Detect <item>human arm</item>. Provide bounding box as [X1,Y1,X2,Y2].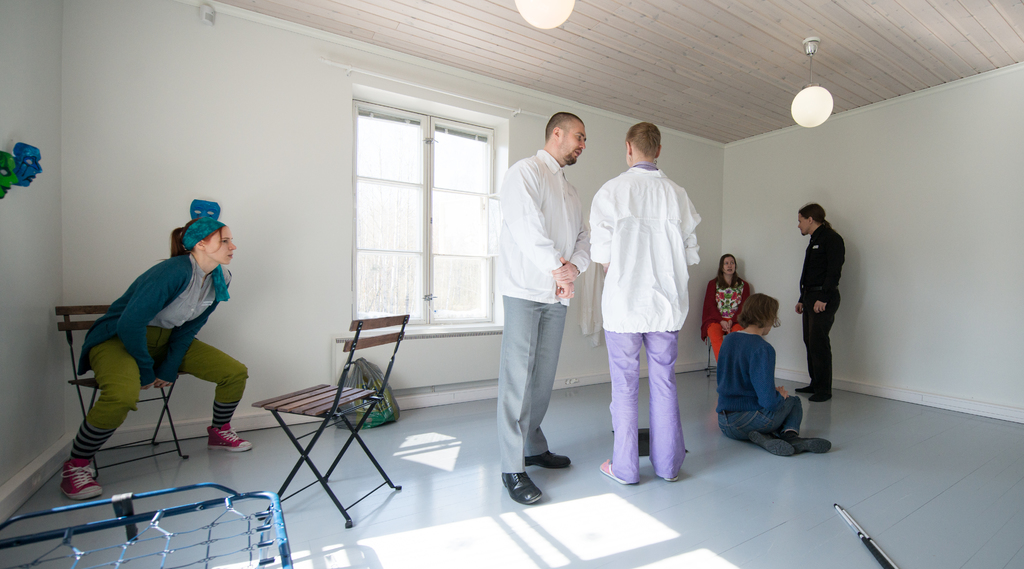
[750,343,792,405].
